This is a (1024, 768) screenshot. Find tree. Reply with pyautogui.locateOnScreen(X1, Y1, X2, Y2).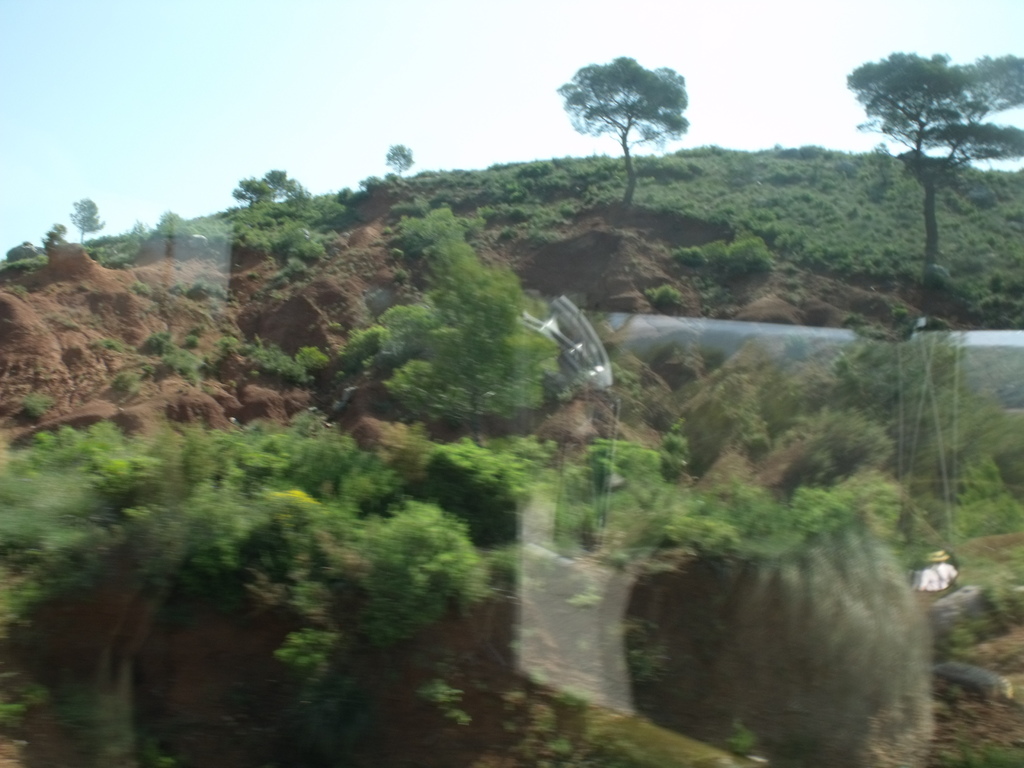
pyautogui.locateOnScreen(558, 40, 701, 206).
